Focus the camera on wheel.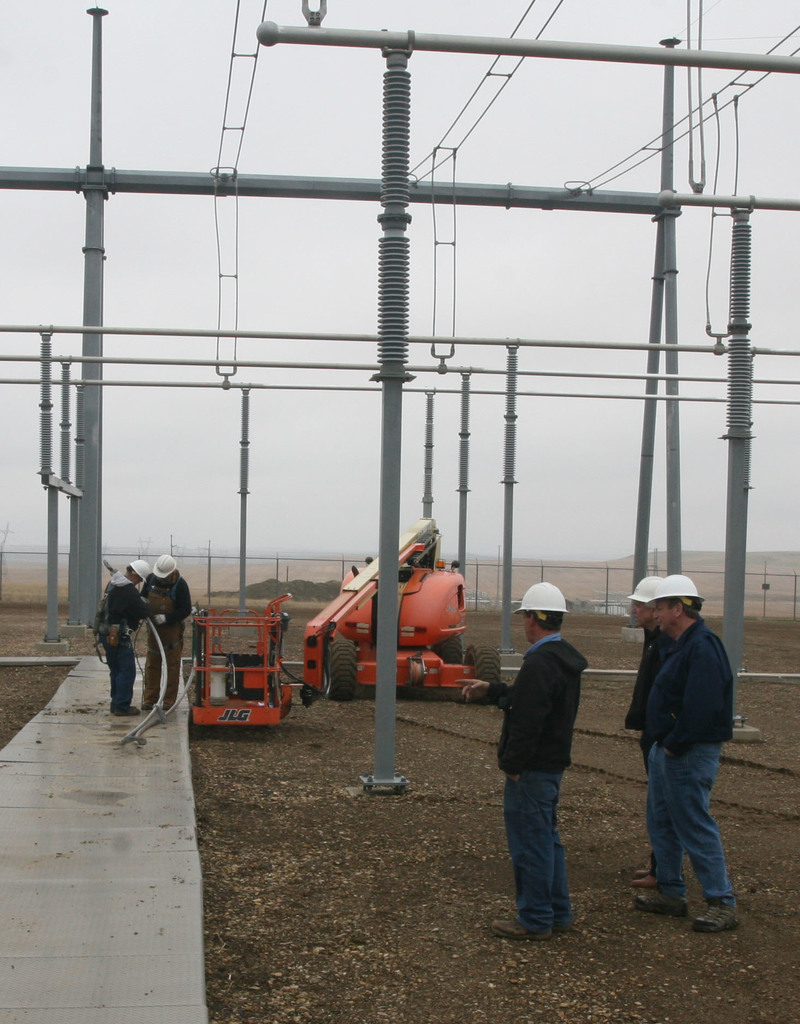
Focus region: crop(430, 632, 462, 663).
